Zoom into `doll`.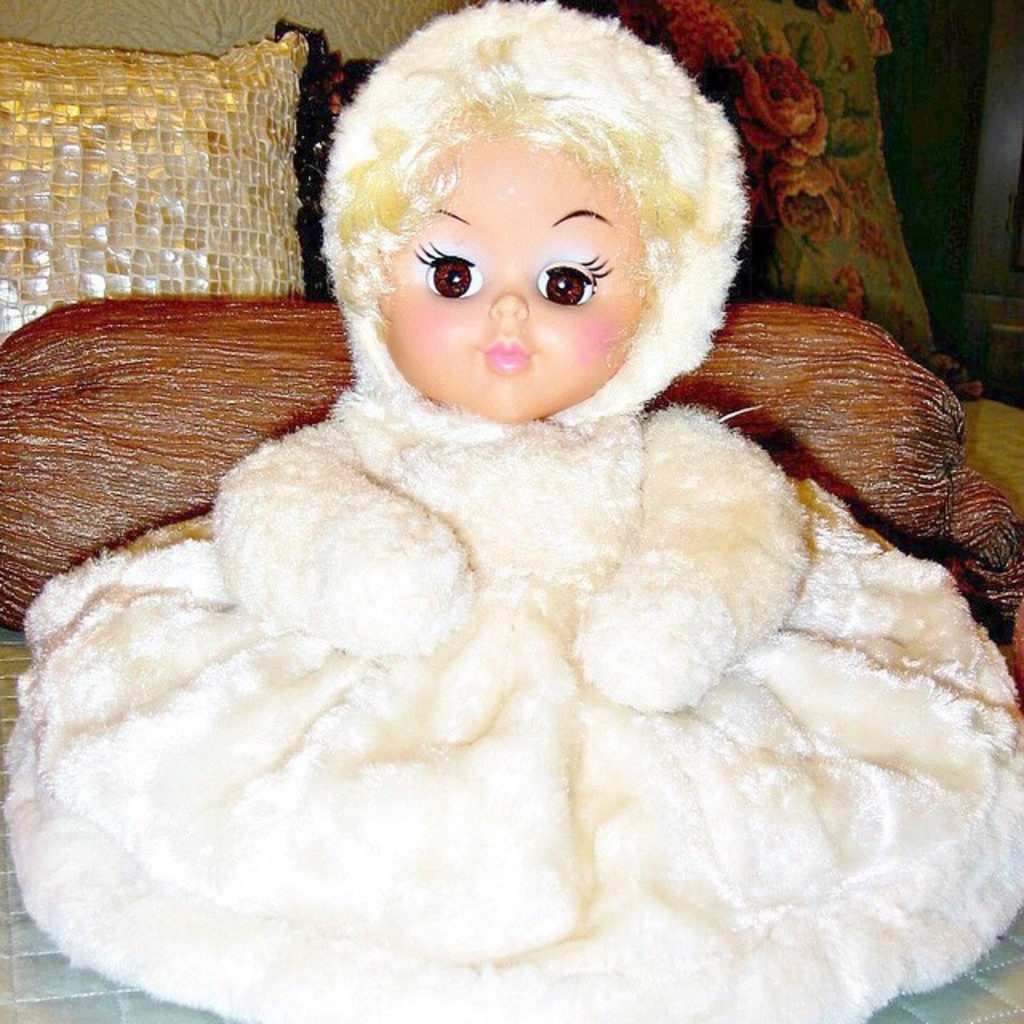
Zoom target: detection(10, 13, 960, 978).
